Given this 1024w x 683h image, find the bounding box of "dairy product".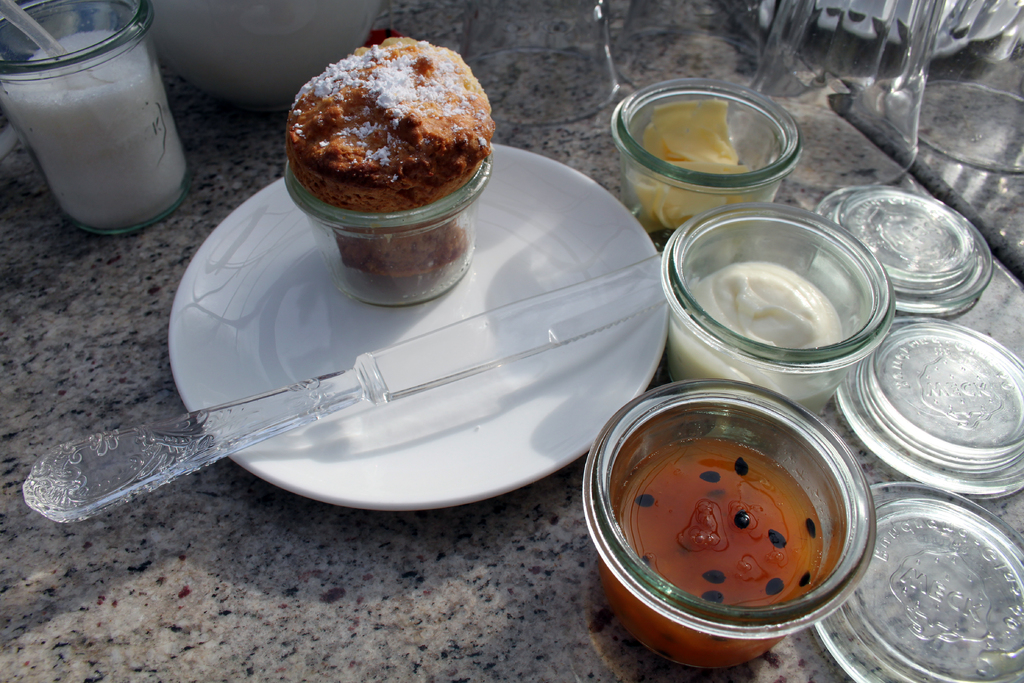
655, 104, 750, 248.
